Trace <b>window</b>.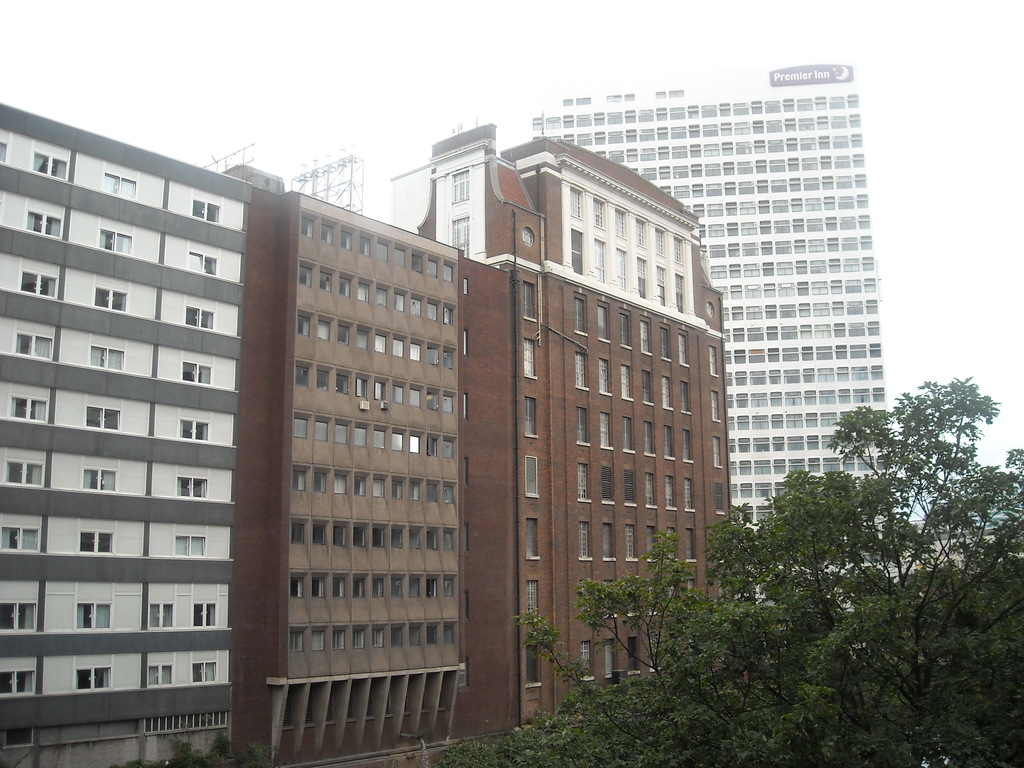
Traced to <bbox>348, 687, 355, 722</bbox>.
